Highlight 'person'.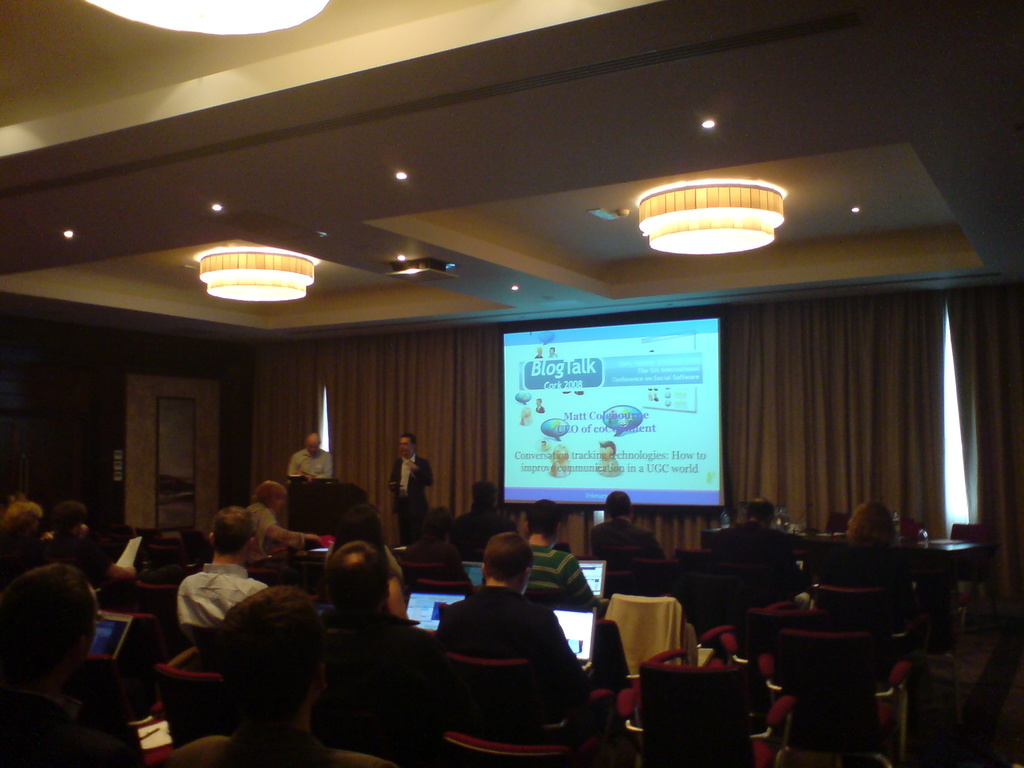
Highlighted region: <box>591,494,664,560</box>.
